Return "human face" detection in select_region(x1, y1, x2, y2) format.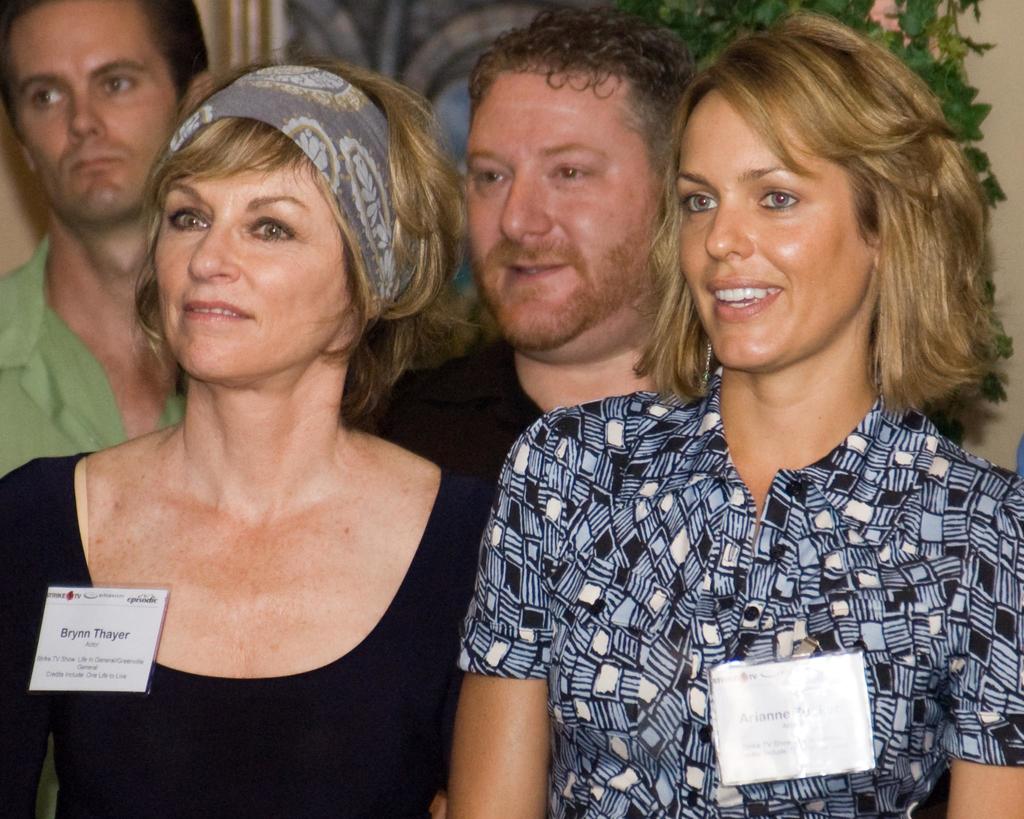
select_region(153, 157, 355, 375).
